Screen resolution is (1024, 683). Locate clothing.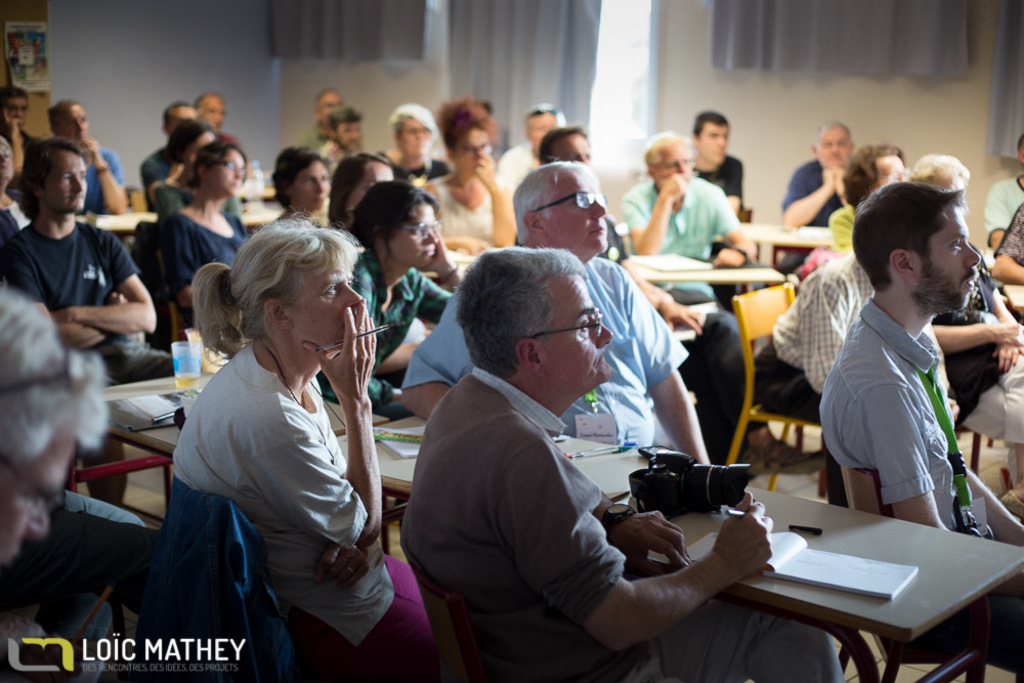
{"left": 426, "top": 166, "right": 518, "bottom": 260}.
